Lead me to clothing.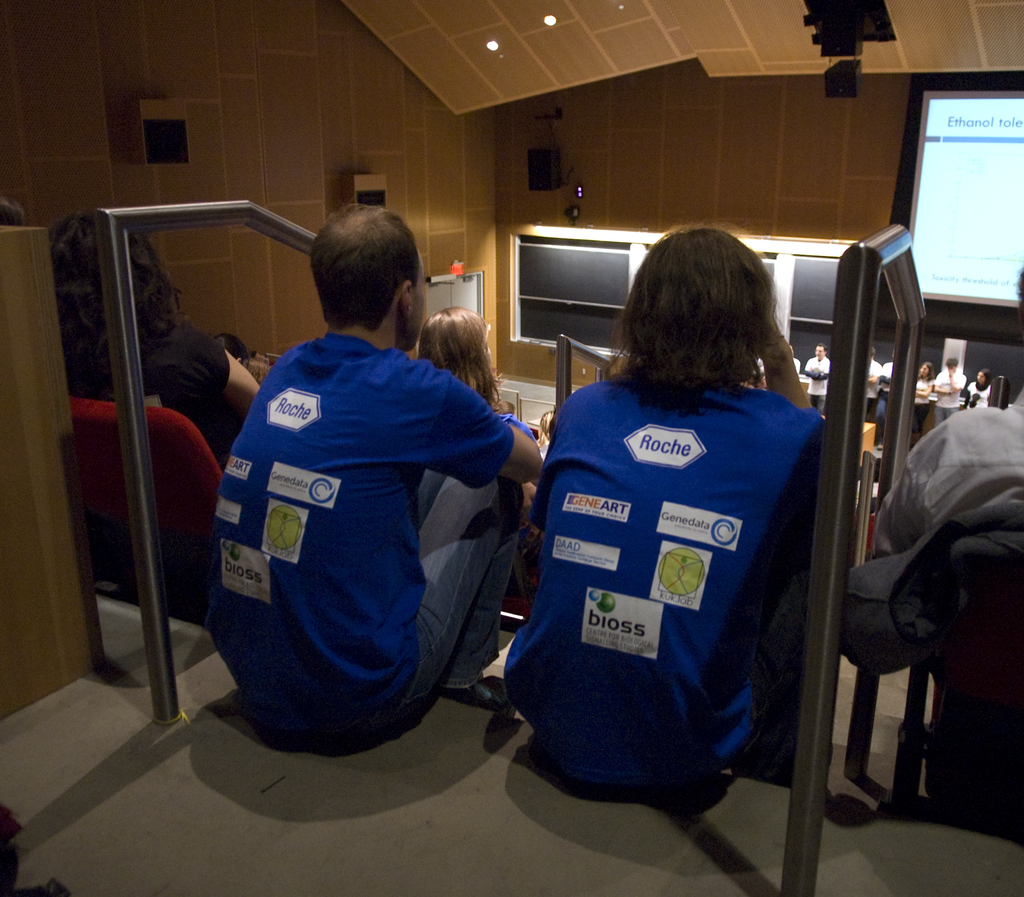
Lead to (left=909, top=374, right=931, bottom=429).
